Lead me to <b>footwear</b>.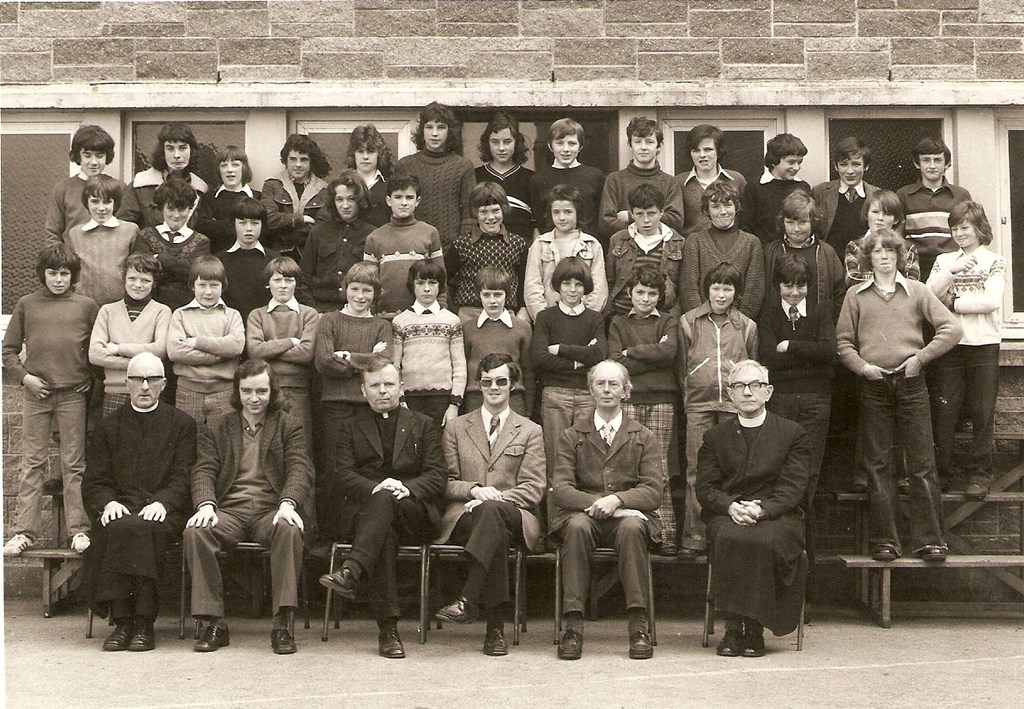
Lead to l=717, t=630, r=740, b=658.
